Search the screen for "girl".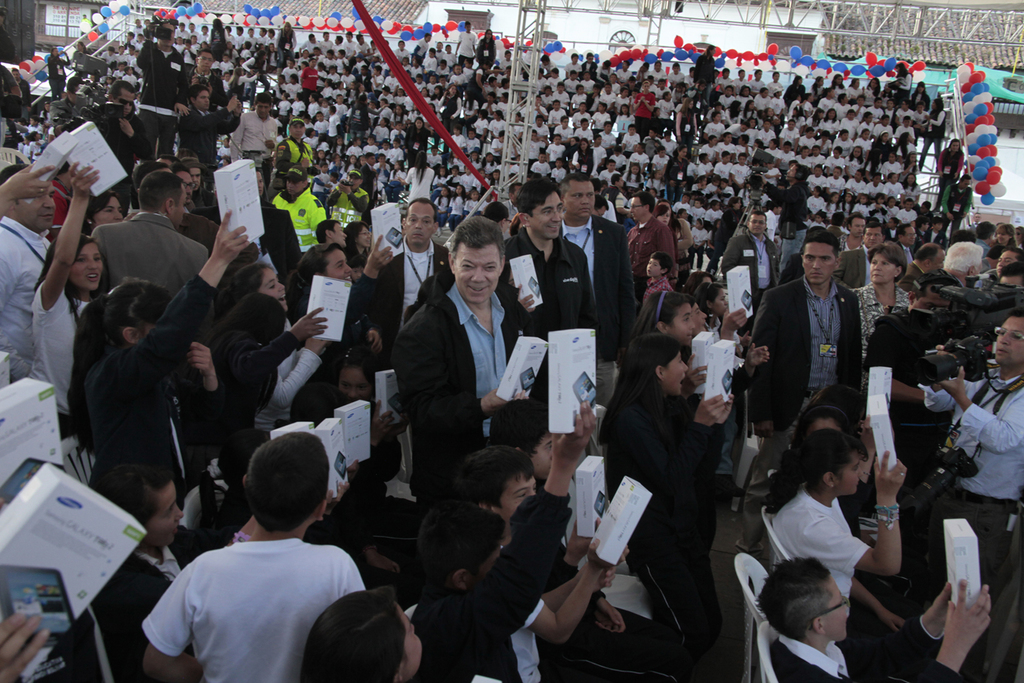
Found at <box>593,331,729,668</box>.
